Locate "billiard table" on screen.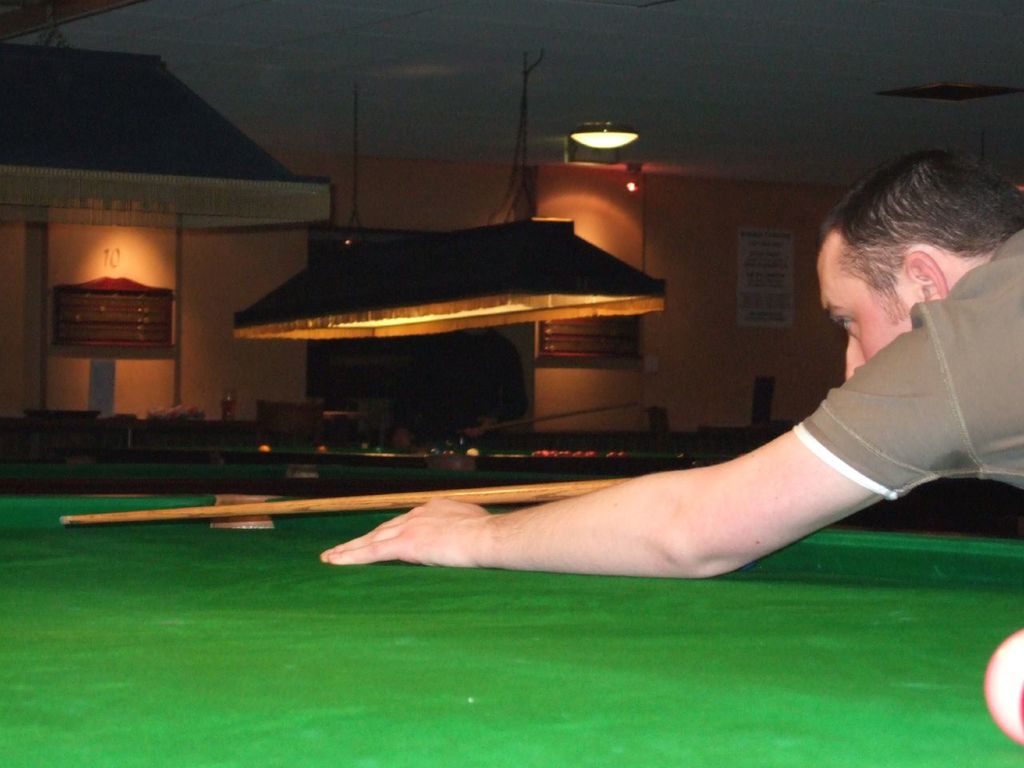
On screen at {"left": 82, "top": 437, "right": 738, "bottom": 474}.
